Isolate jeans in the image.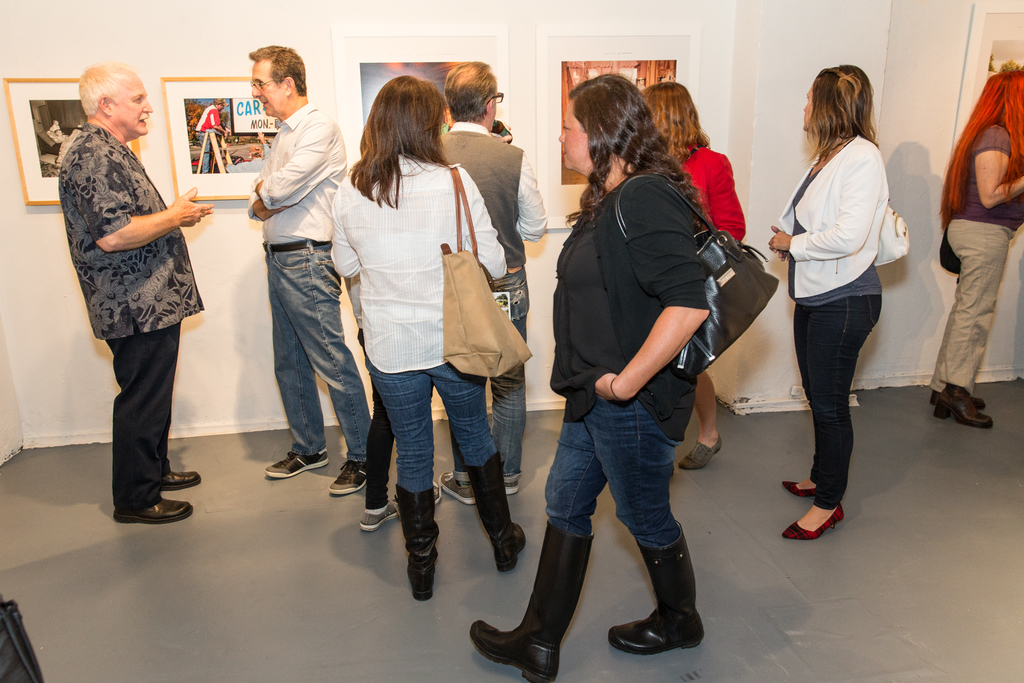
Isolated region: detection(267, 247, 372, 461).
